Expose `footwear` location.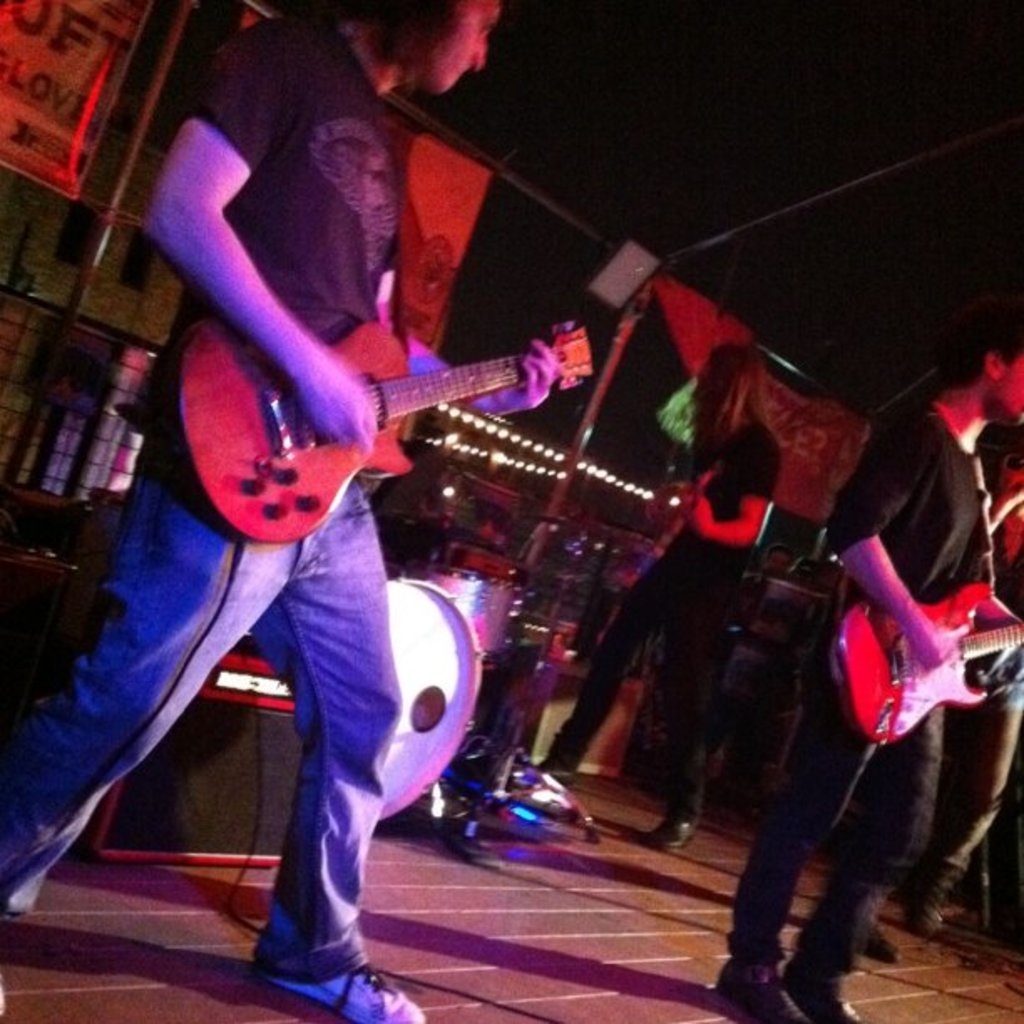
Exposed at 790,986,865,1022.
